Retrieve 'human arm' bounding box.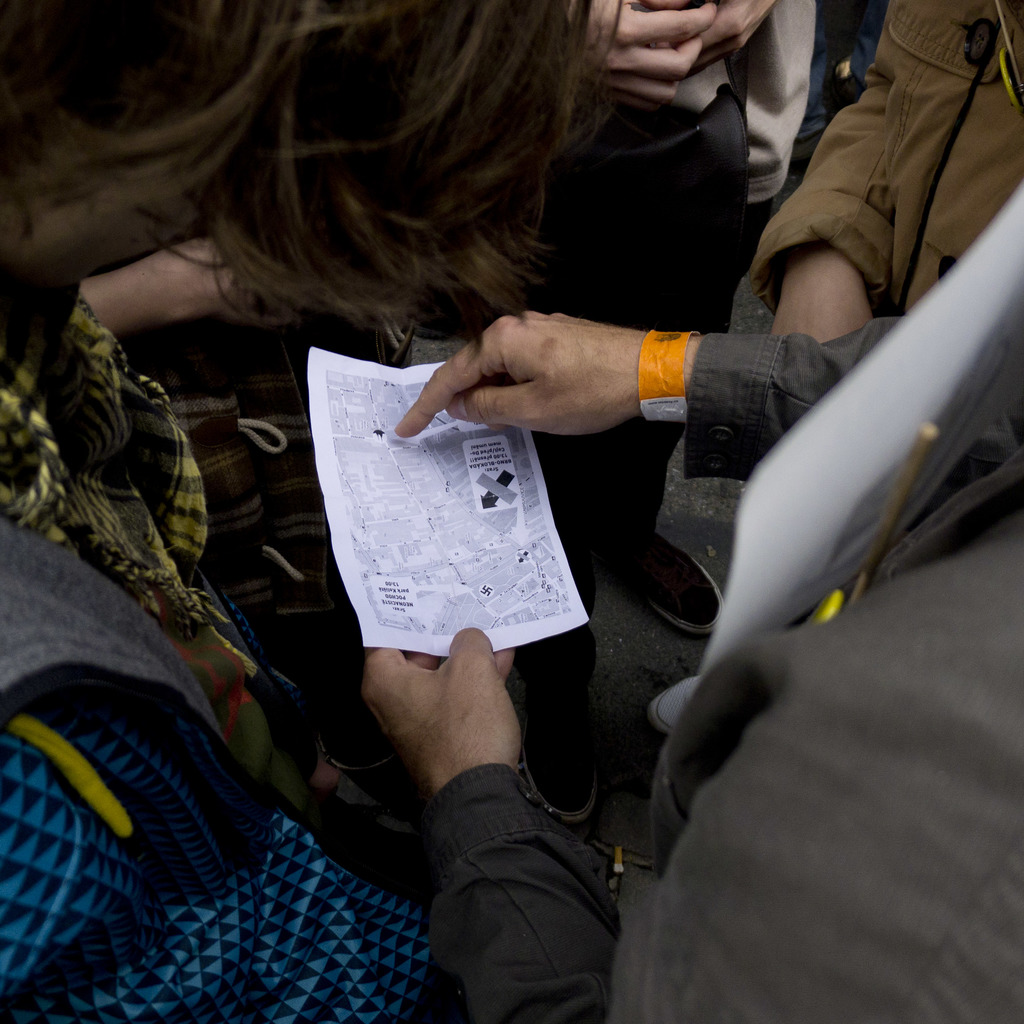
Bounding box: Rect(282, 613, 576, 850).
